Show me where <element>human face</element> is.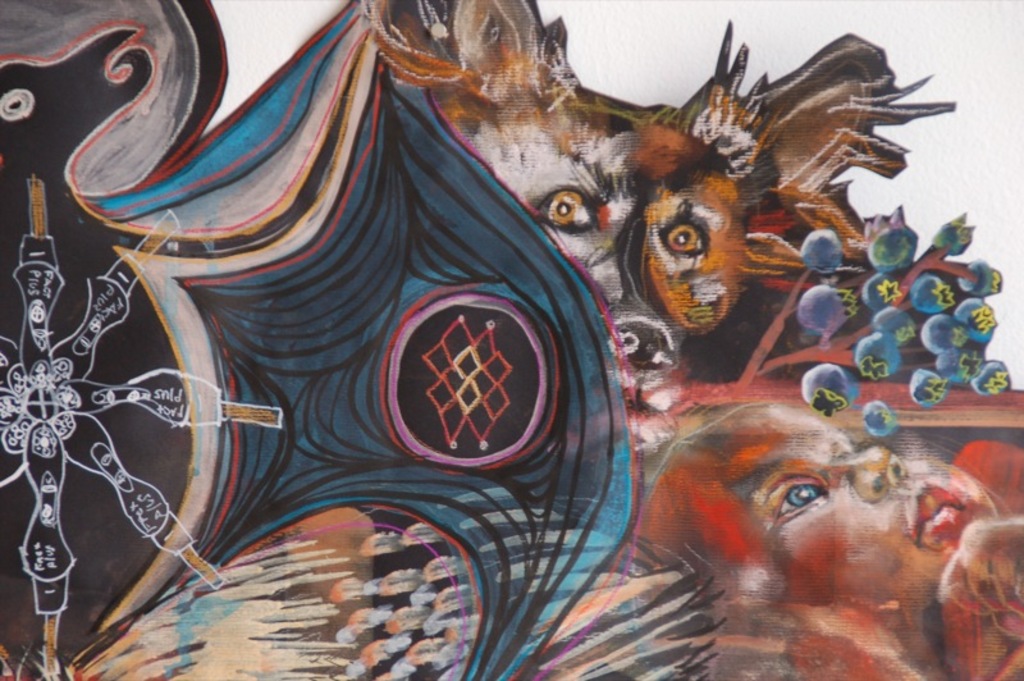
<element>human face</element> is at region(730, 401, 998, 620).
